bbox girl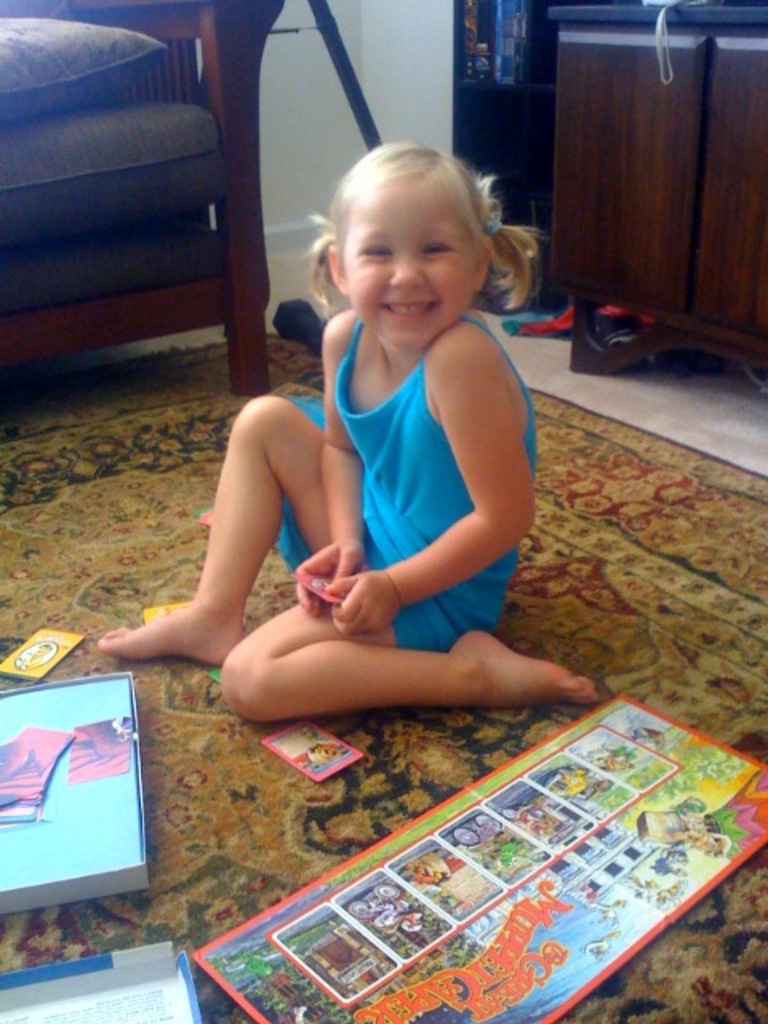
detection(94, 146, 595, 714)
